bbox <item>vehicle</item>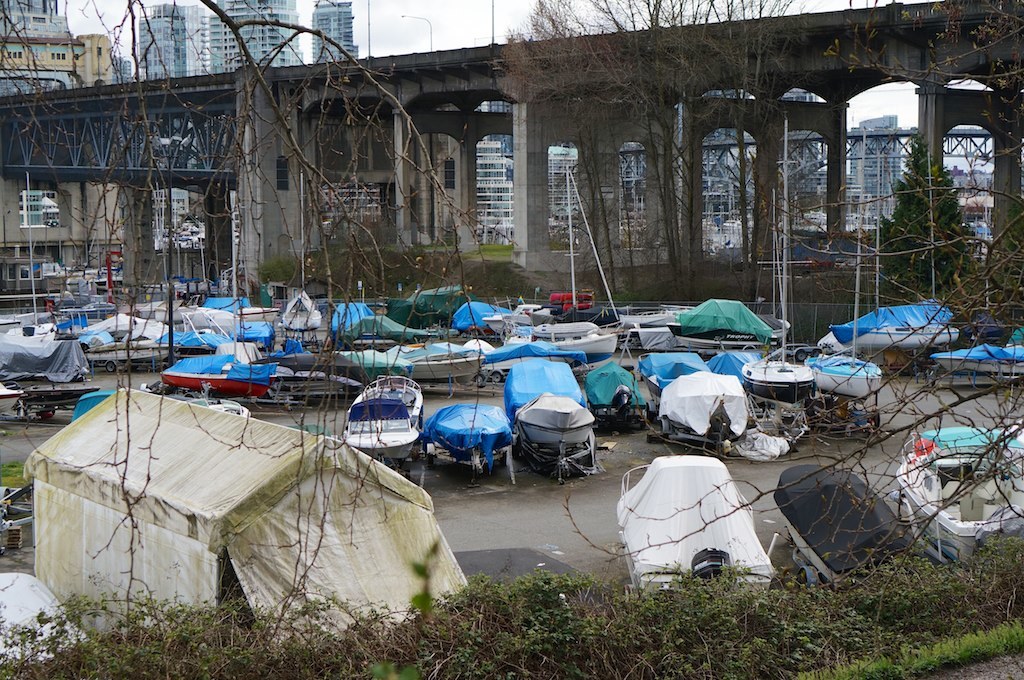
(x1=235, y1=308, x2=289, y2=325)
